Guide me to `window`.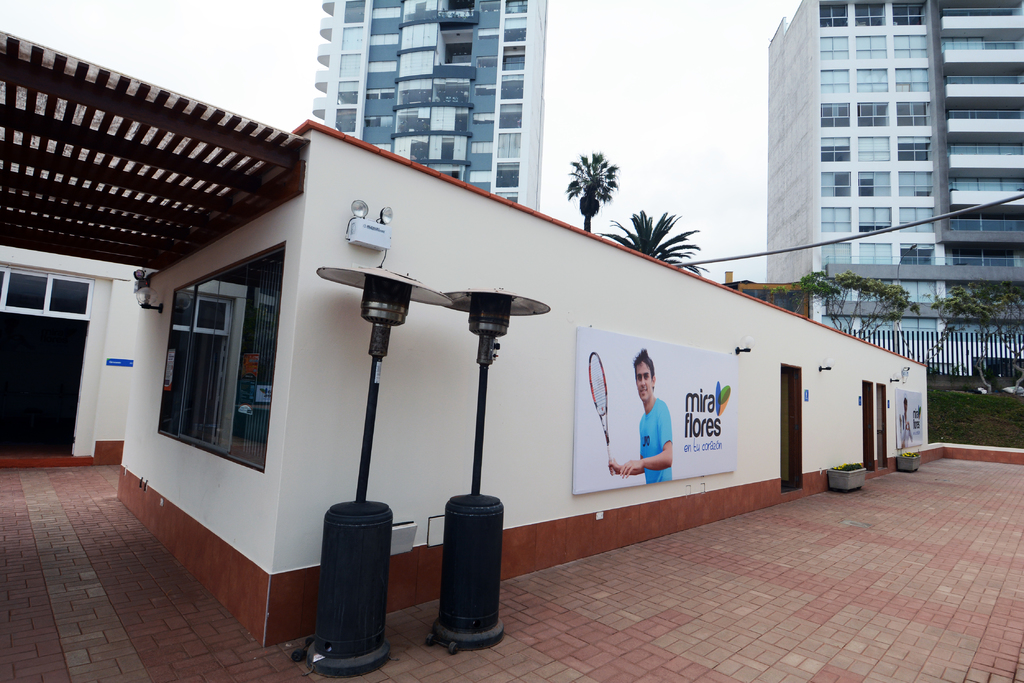
Guidance: 819/168/851/197.
